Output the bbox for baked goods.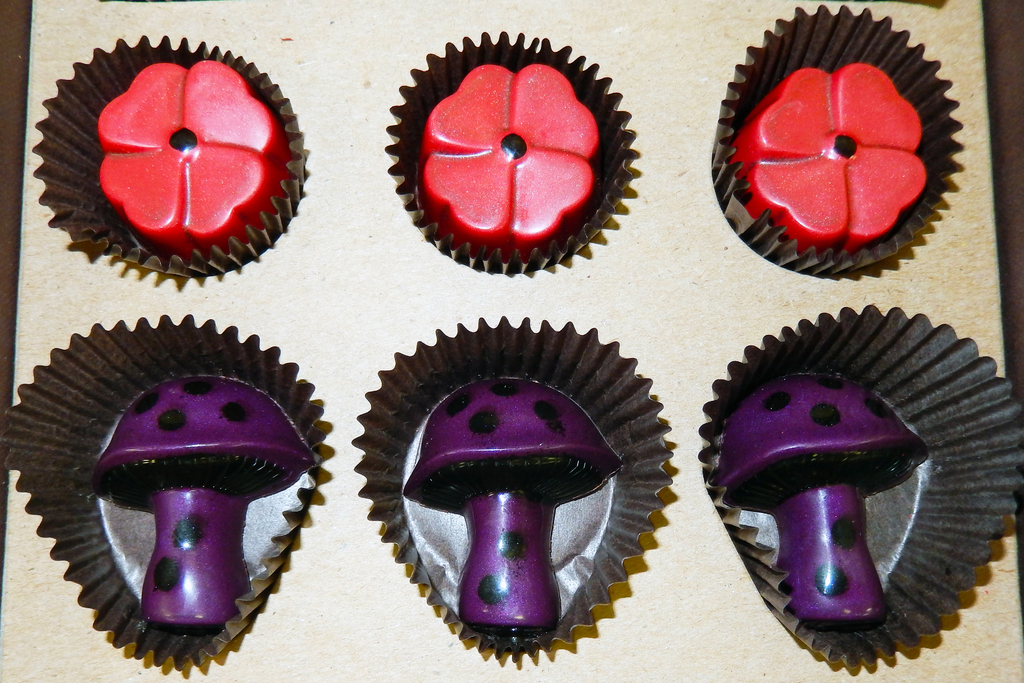
[716,375,932,625].
